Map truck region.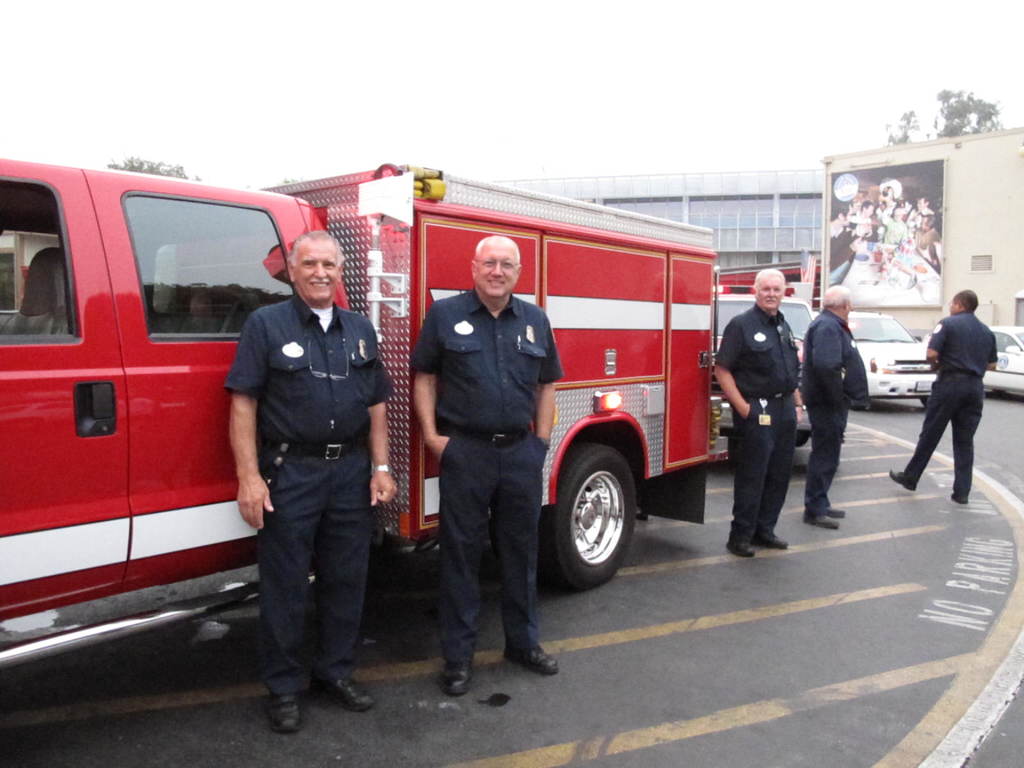
Mapped to box(714, 289, 822, 466).
